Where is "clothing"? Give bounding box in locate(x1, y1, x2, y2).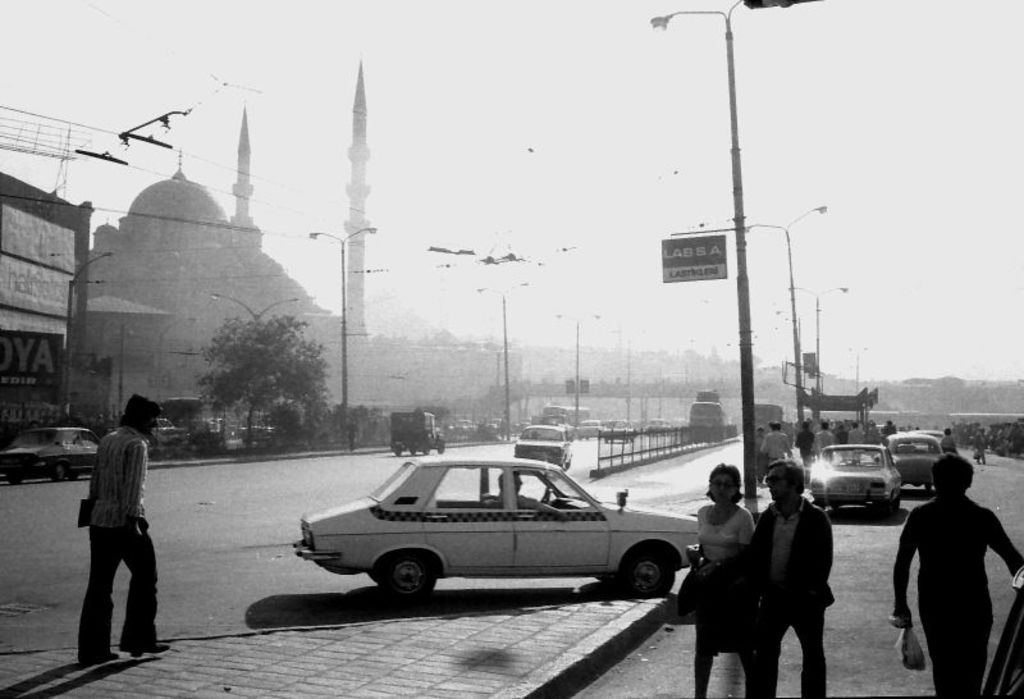
locate(814, 429, 831, 453).
